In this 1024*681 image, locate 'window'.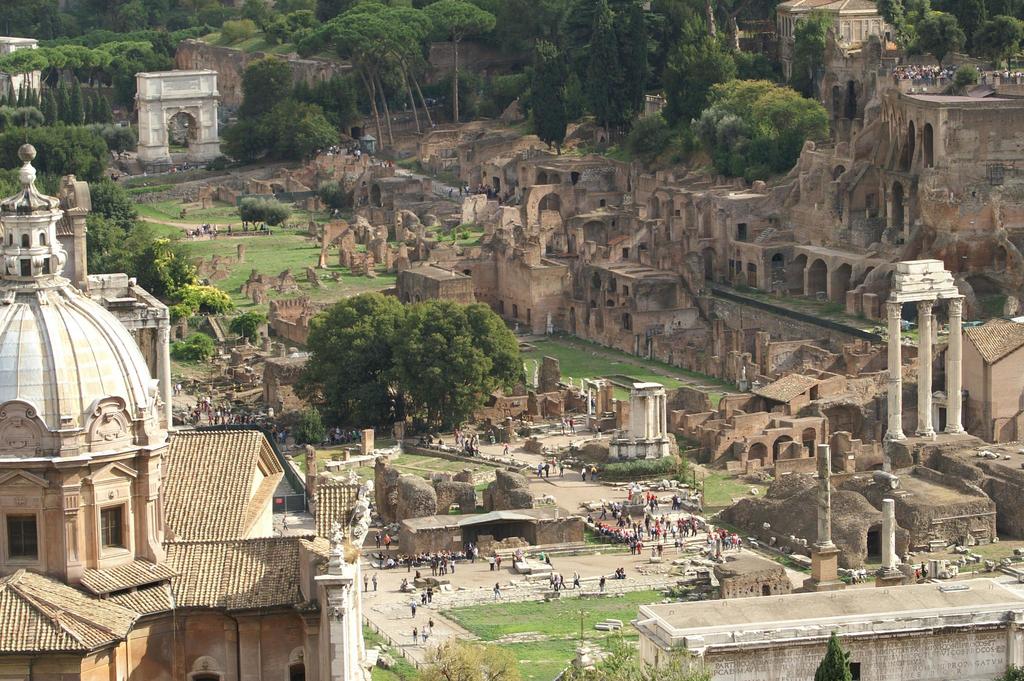
Bounding box: box(0, 509, 44, 569).
